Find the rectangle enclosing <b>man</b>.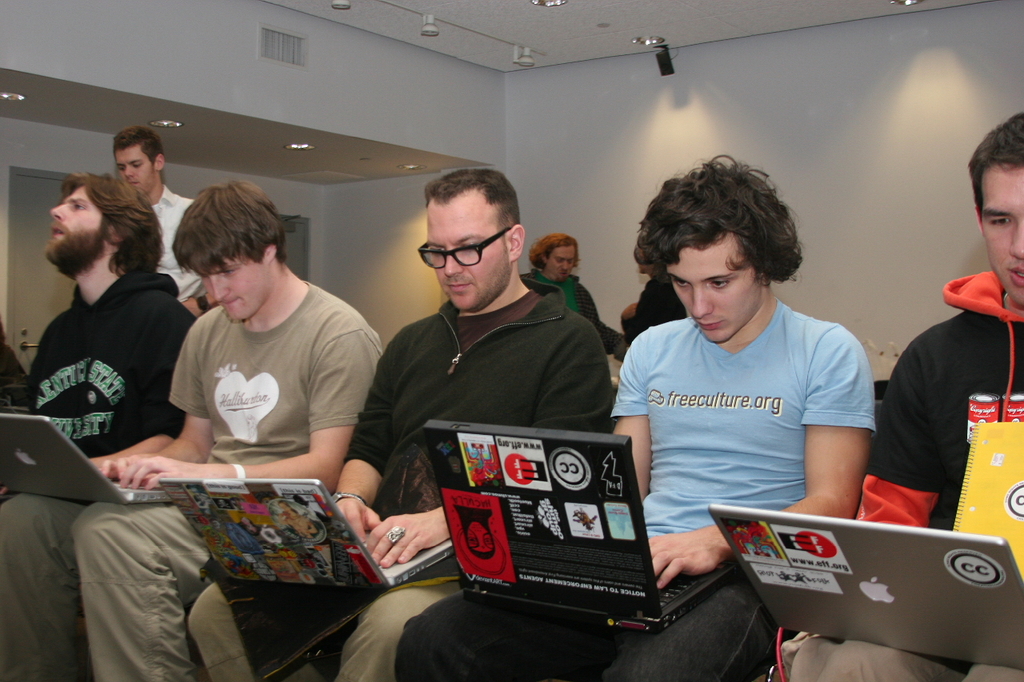
(0, 182, 382, 681).
